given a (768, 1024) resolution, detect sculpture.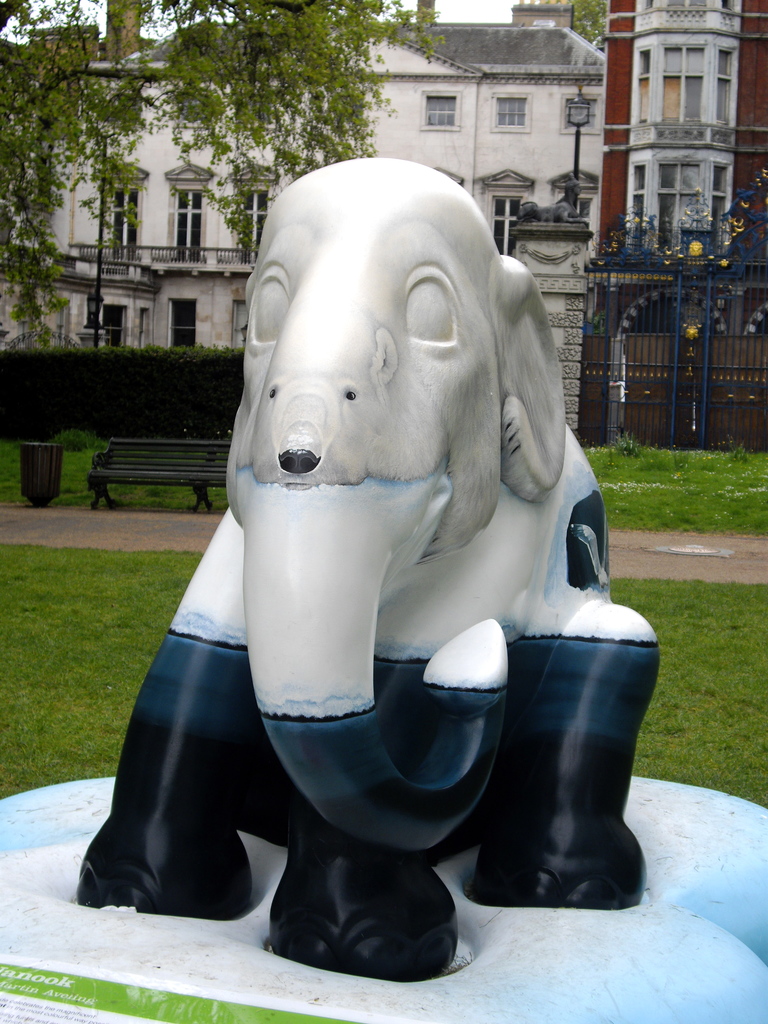
bbox(72, 152, 667, 984).
